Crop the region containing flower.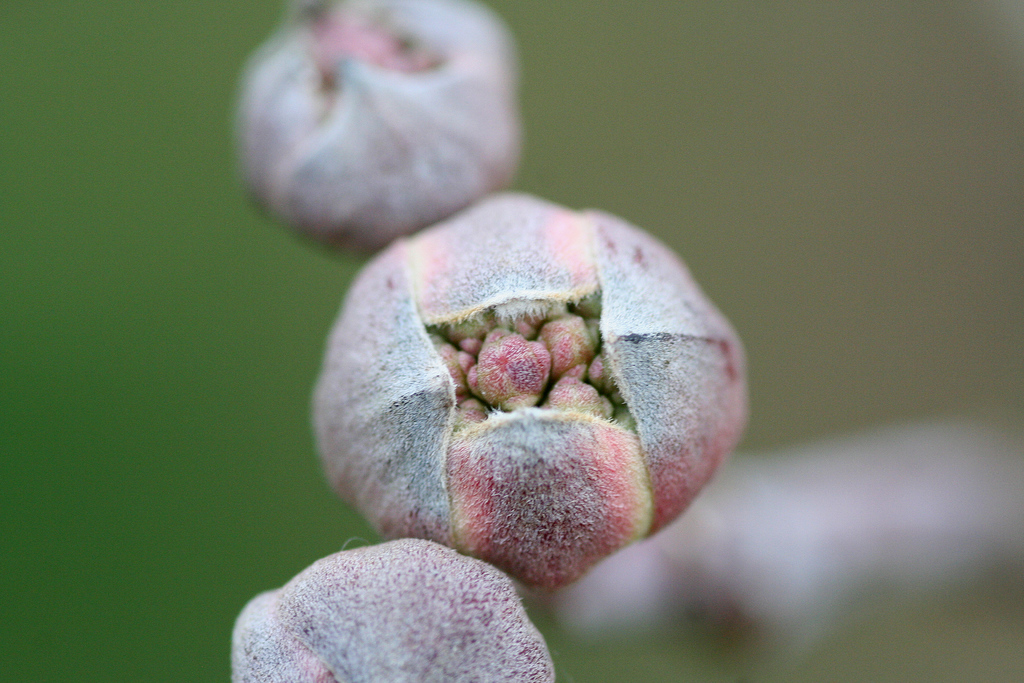
Crop region: Rect(224, 532, 559, 682).
